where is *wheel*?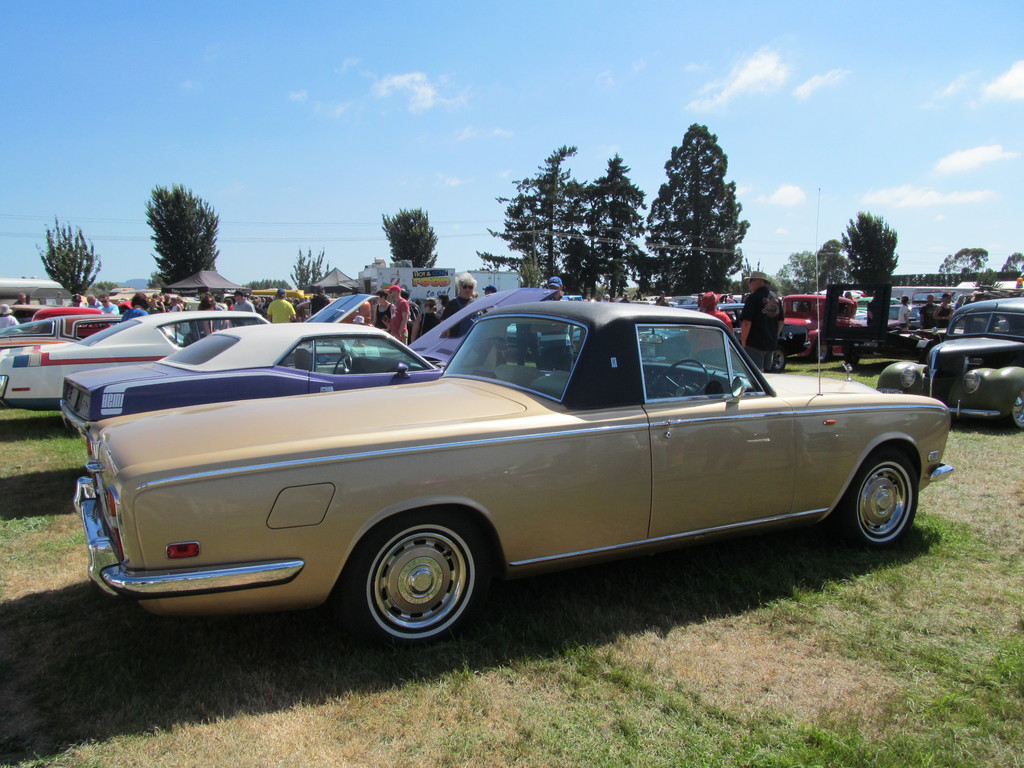
(x1=772, y1=348, x2=785, y2=374).
